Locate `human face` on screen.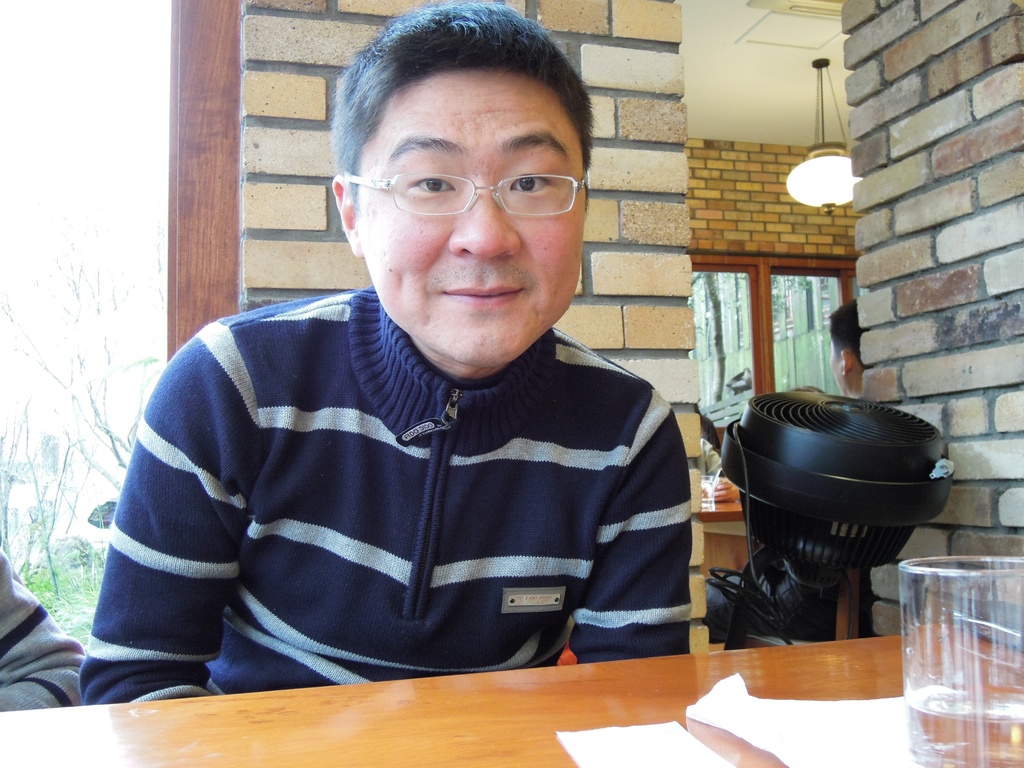
On screen at x1=355, y1=65, x2=582, y2=364.
